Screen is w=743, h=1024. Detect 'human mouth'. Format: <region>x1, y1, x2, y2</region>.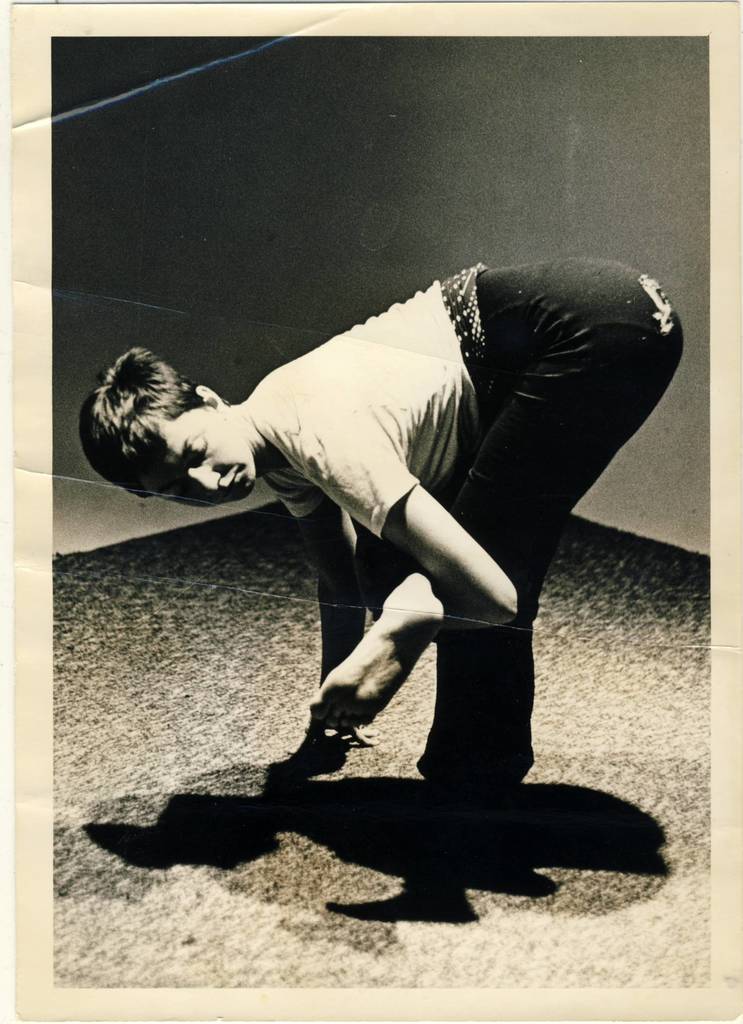
<region>230, 467, 236, 490</region>.
